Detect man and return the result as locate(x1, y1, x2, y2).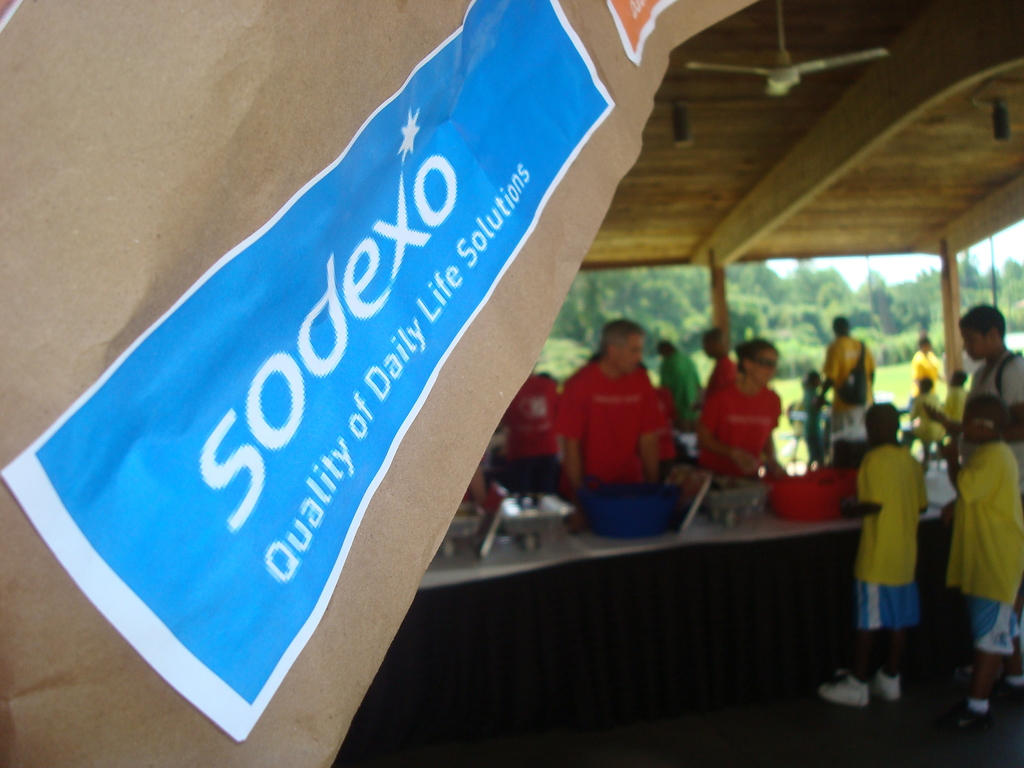
locate(550, 312, 691, 534).
